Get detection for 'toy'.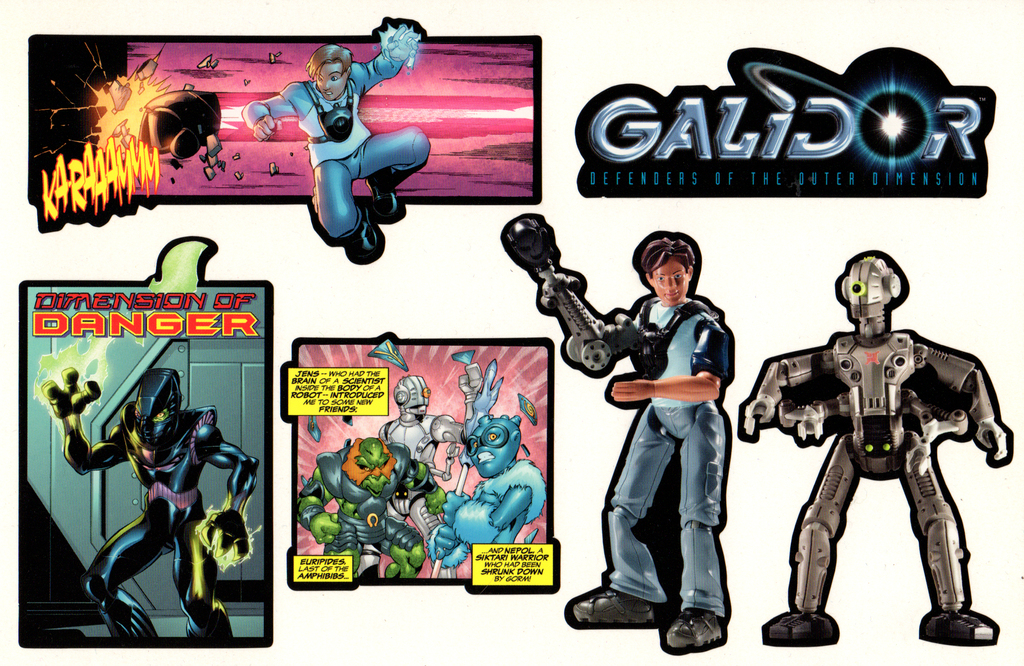
Detection: <region>357, 363, 484, 581</region>.
